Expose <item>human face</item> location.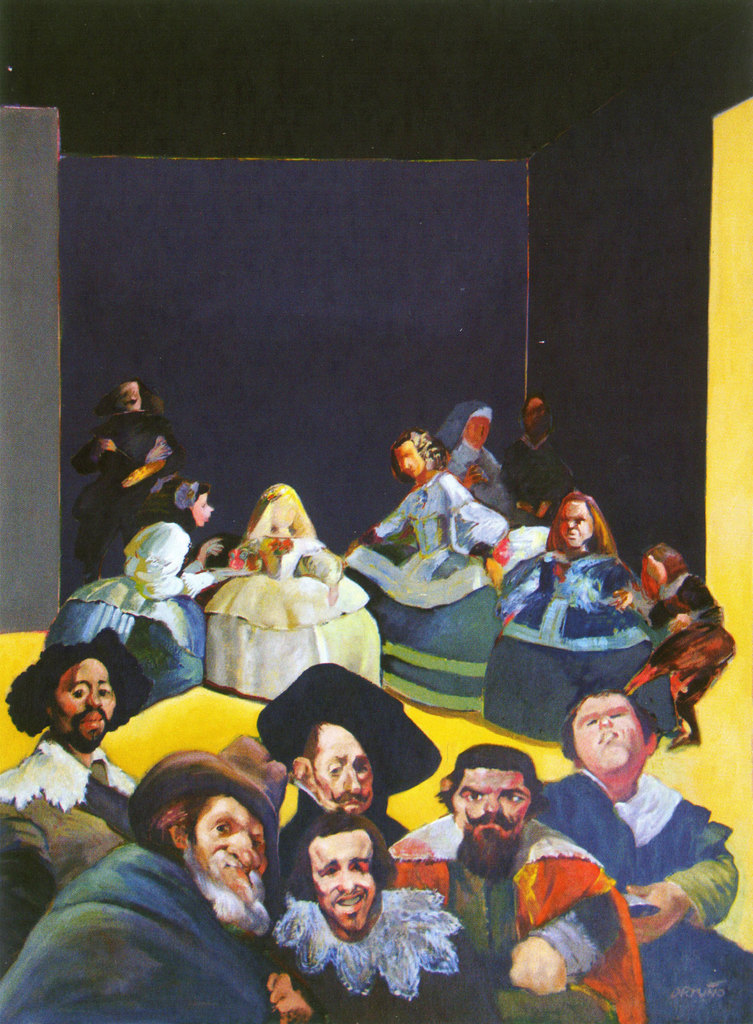
Exposed at select_region(314, 822, 389, 937).
